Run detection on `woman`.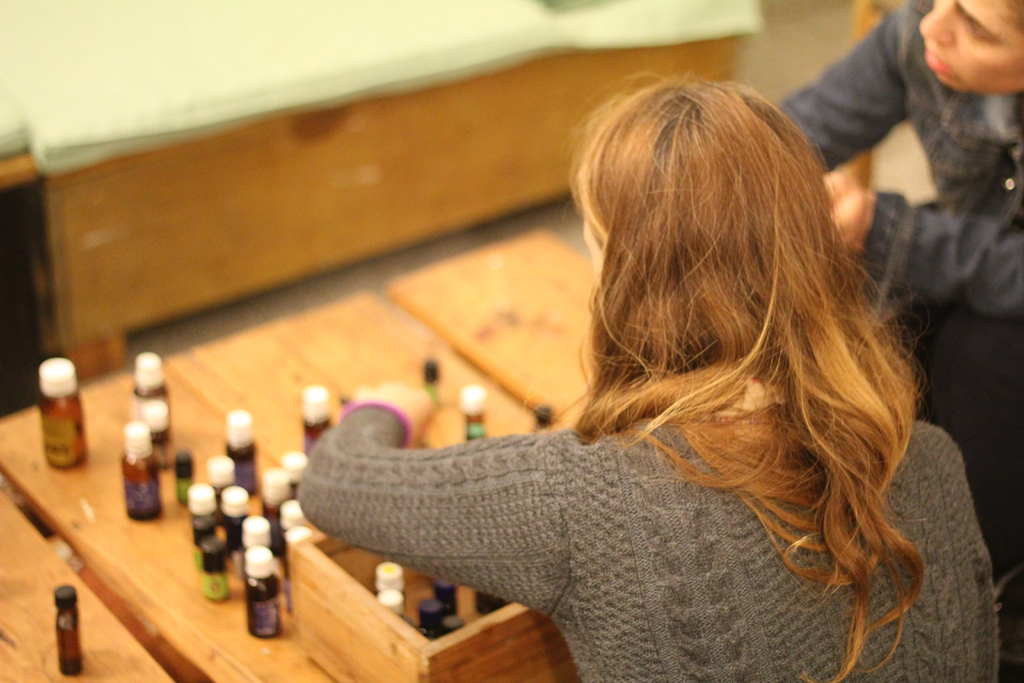
Result: [x1=284, y1=53, x2=958, y2=682].
